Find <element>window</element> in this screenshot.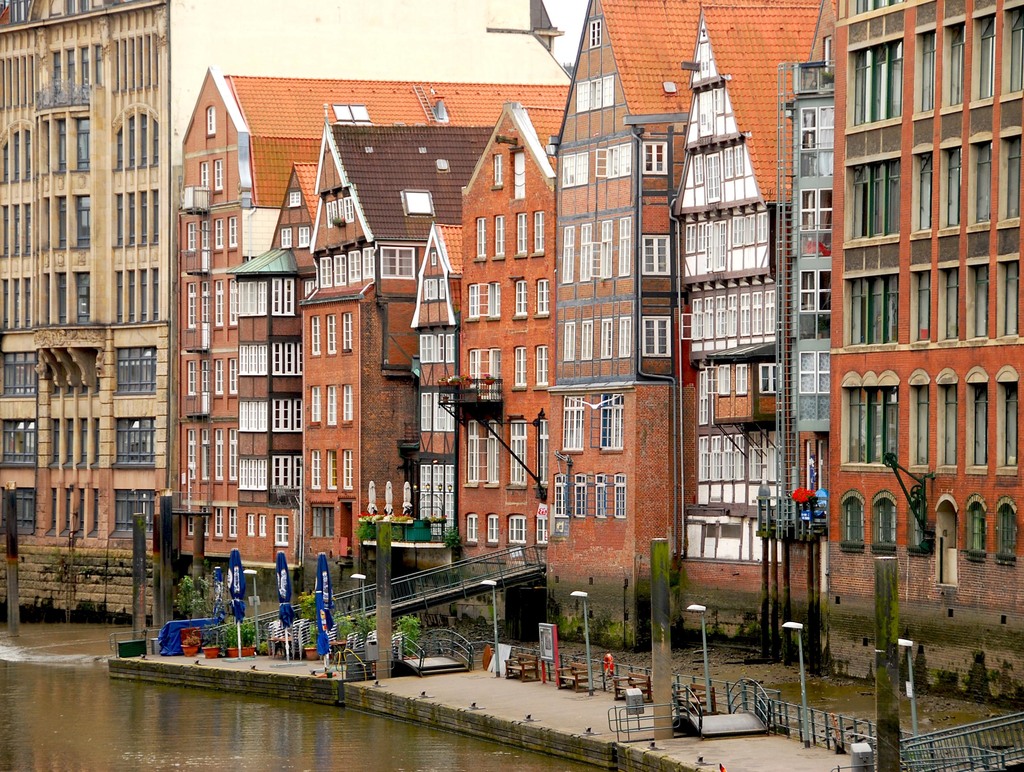
The bounding box for <element>window</element> is bbox=[489, 349, 504, 397].
